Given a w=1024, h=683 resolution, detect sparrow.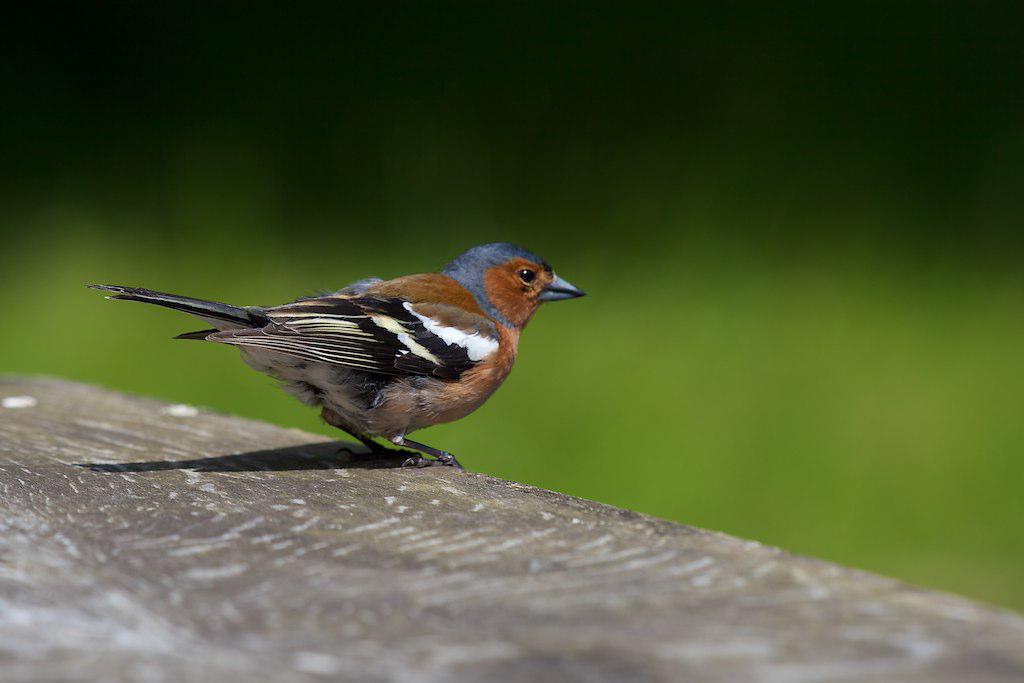
box=[75, 243, 578, 476].
